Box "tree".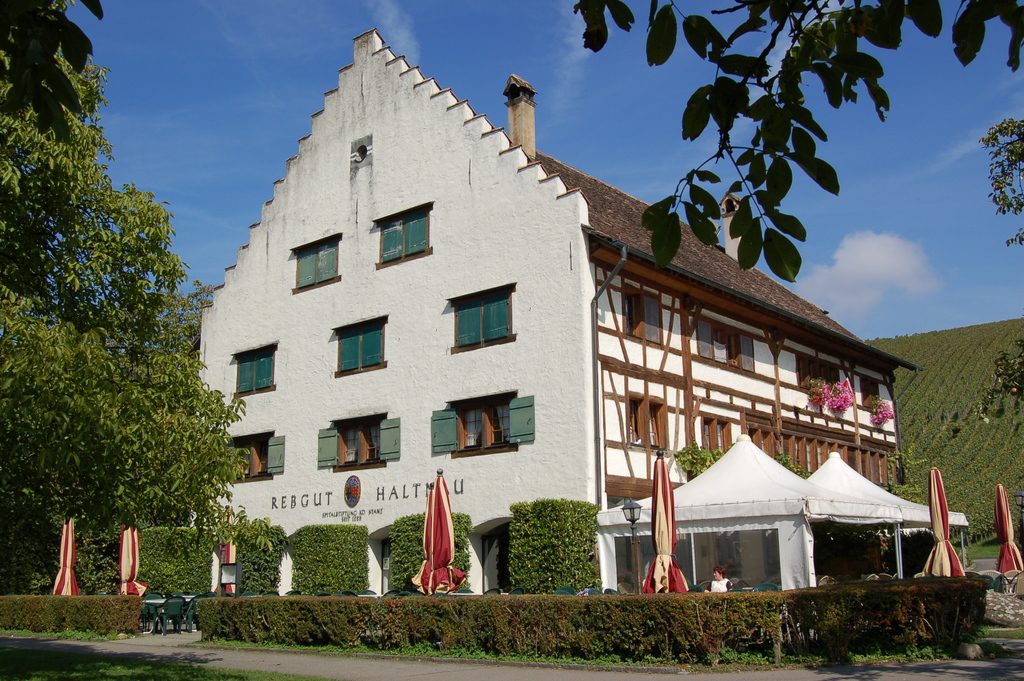
[572,0,1023,280].
